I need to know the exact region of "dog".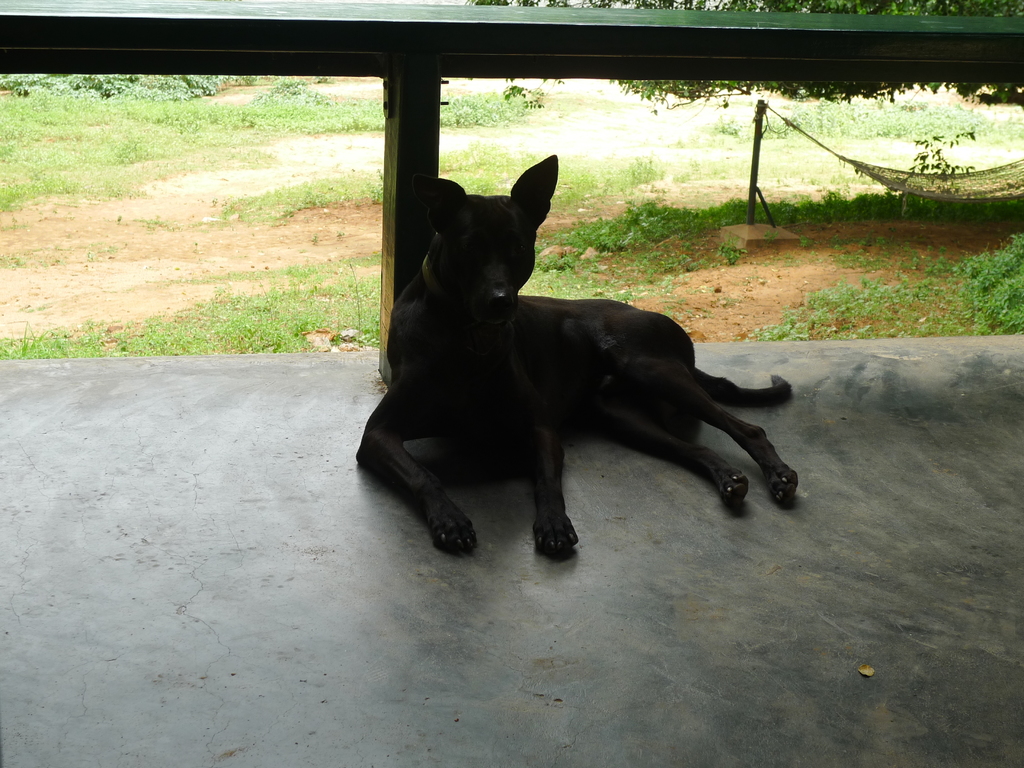
Region: {"x1": 353, "y1": 156, "x2": 797, "y2": 557}.
